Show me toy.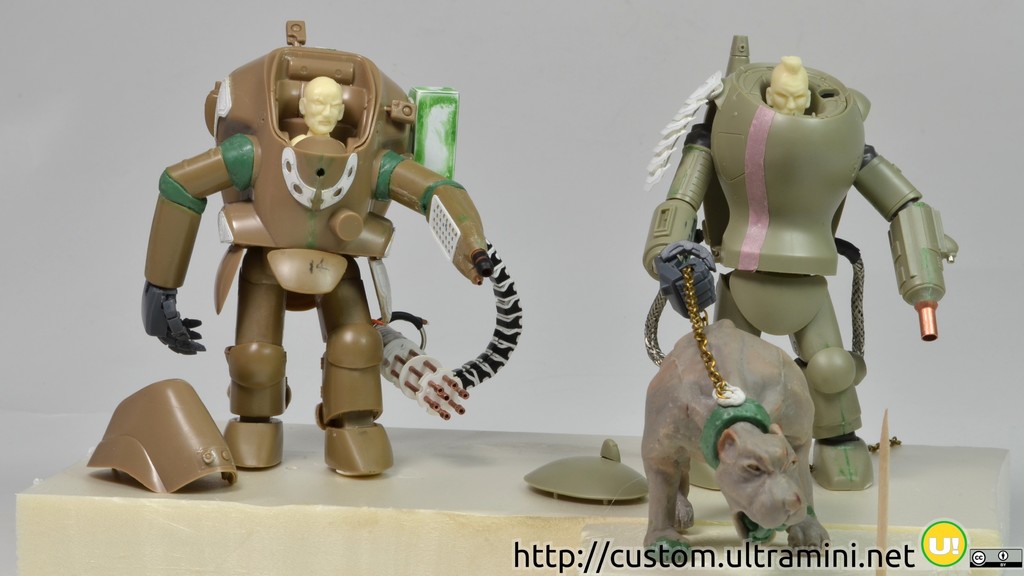
toy is here: select_region(87, 379, 238, 495).
